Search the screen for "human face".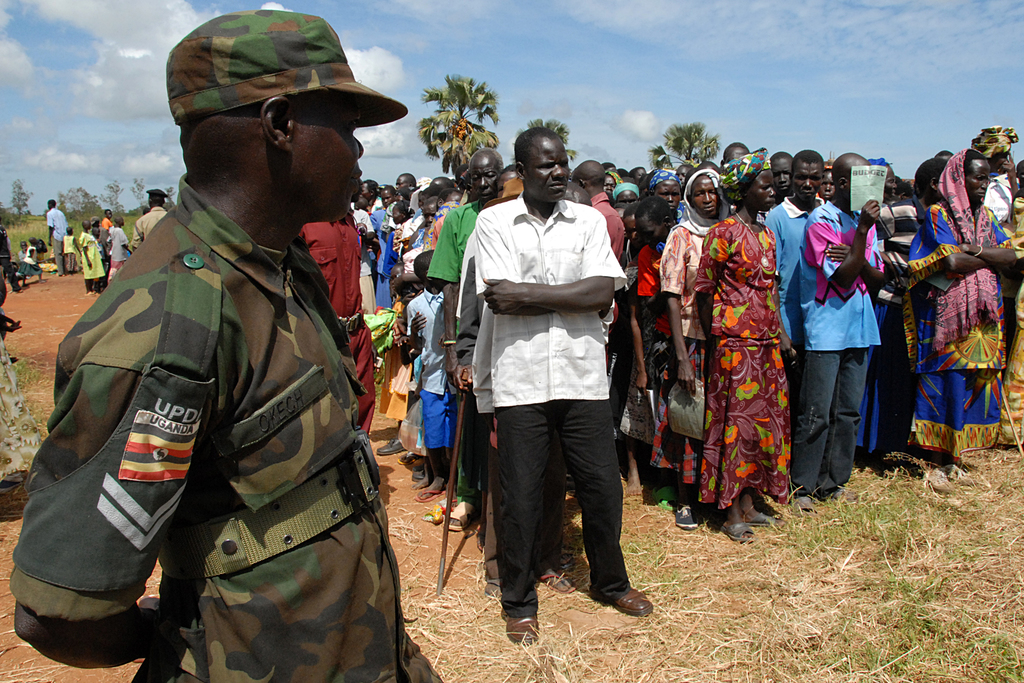
Found at box=[965, 165, 993, 199].
